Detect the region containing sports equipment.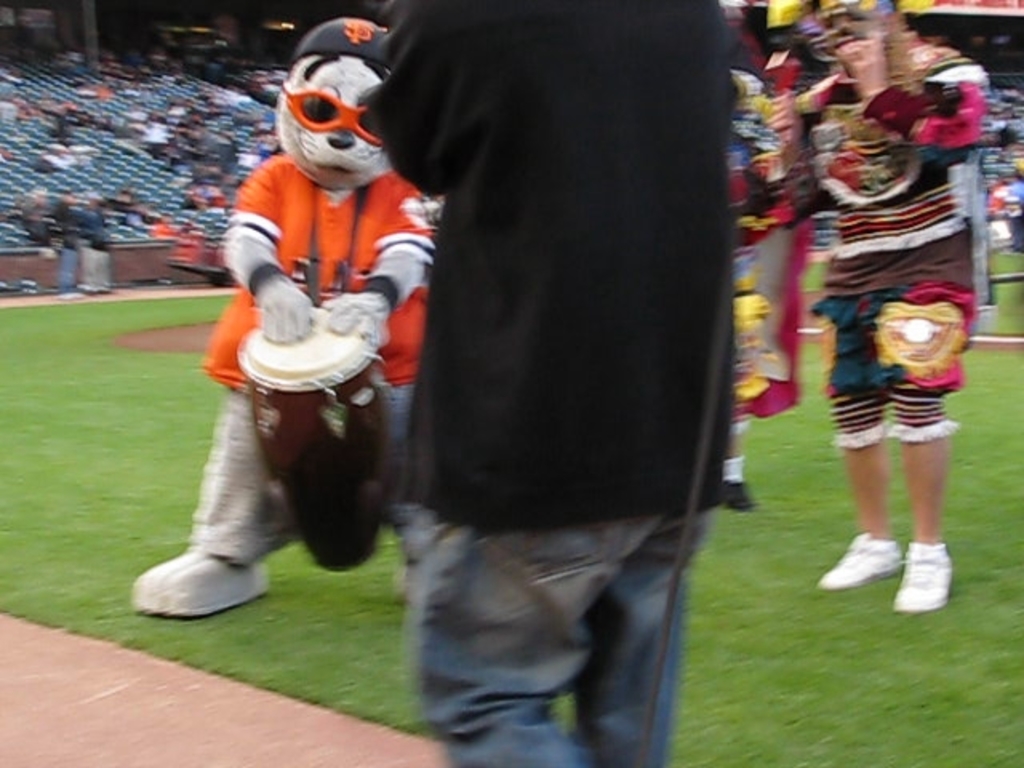
rect(888, 539, 955, 611).
